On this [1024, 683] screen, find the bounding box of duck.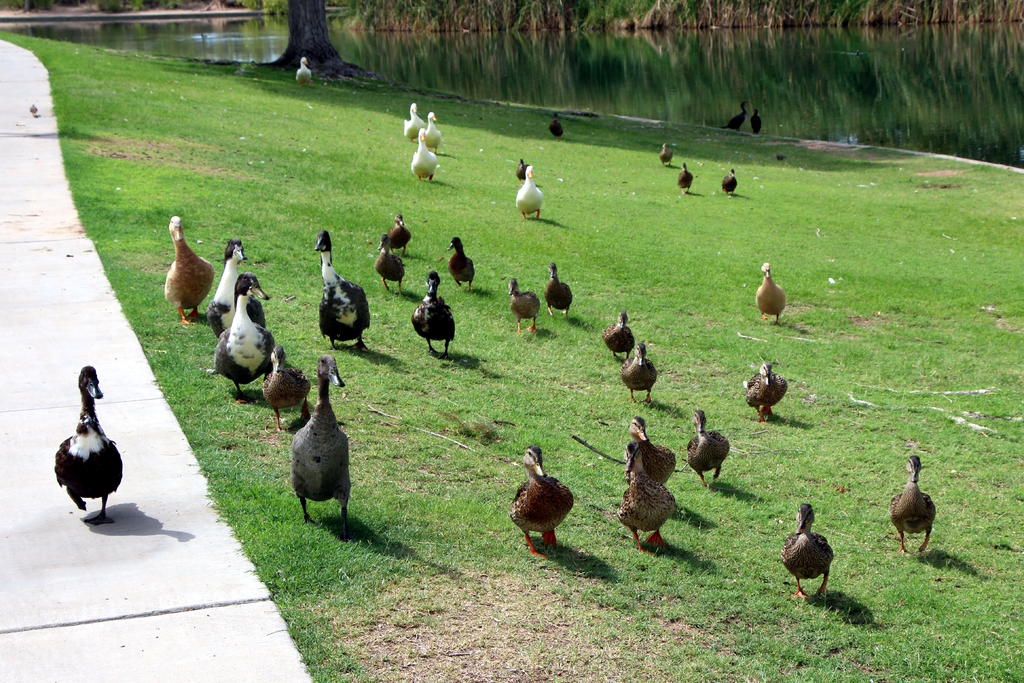
Bounding box: 260:344:318:428.
